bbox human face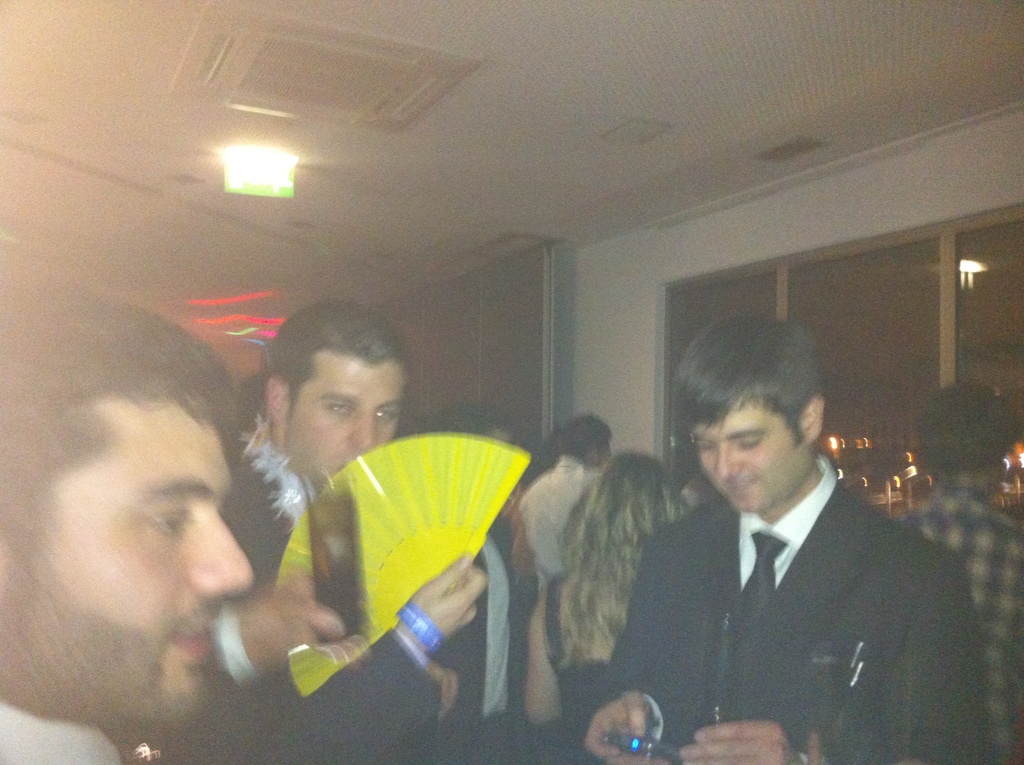
16:389:253:723
